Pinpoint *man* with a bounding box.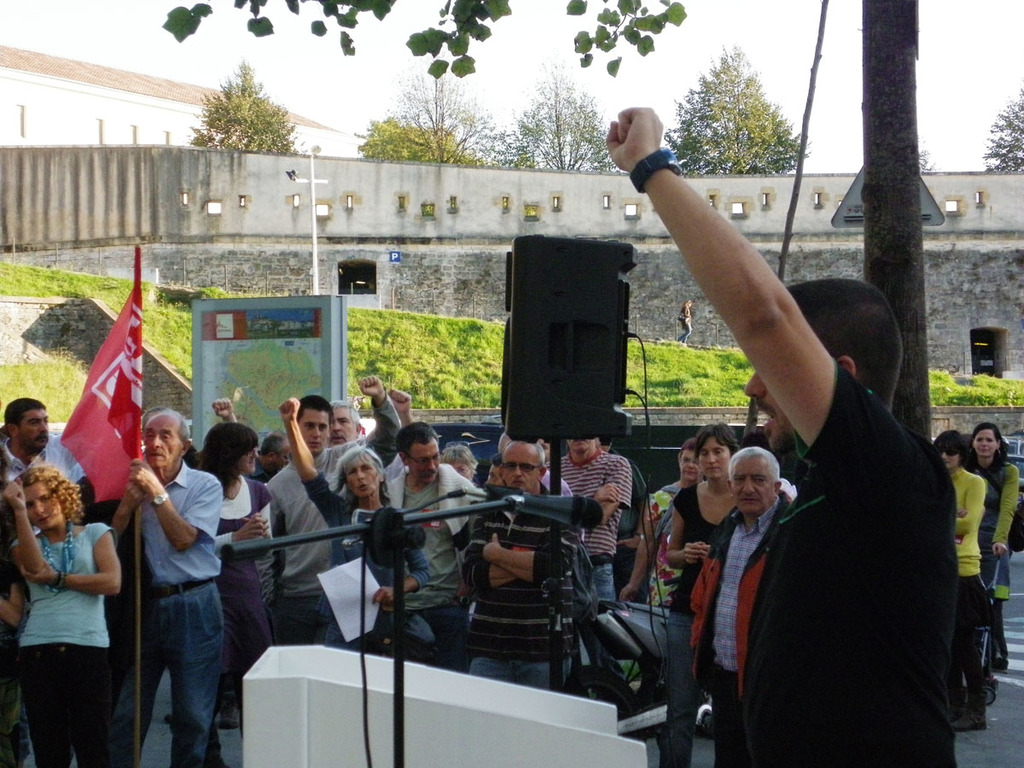
pyautogui.locateOnScreen(454, 442, 584, 689).
